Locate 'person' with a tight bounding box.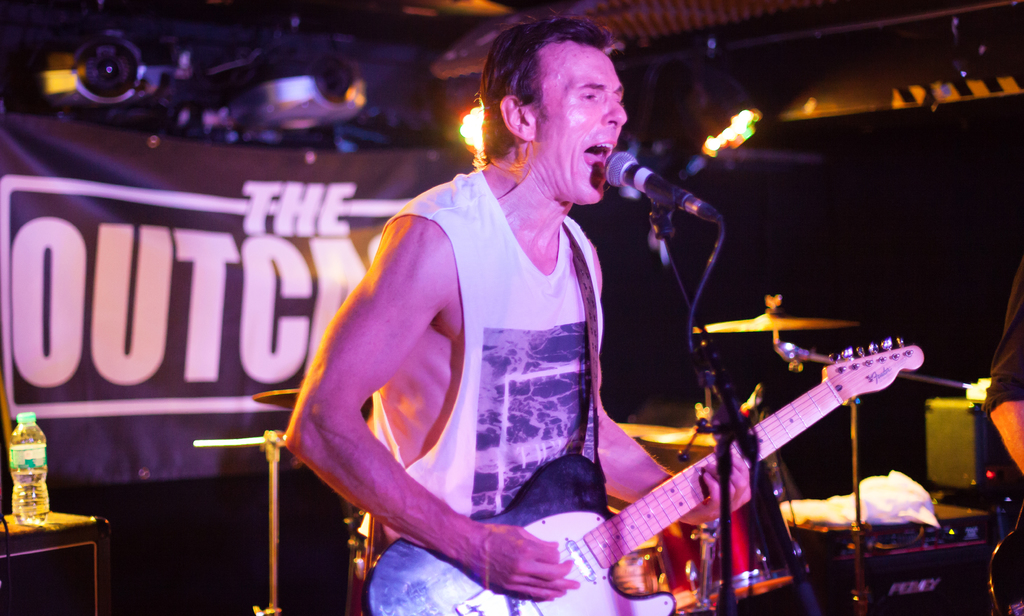
(left=274, top=22, right=755, bottom=615).
